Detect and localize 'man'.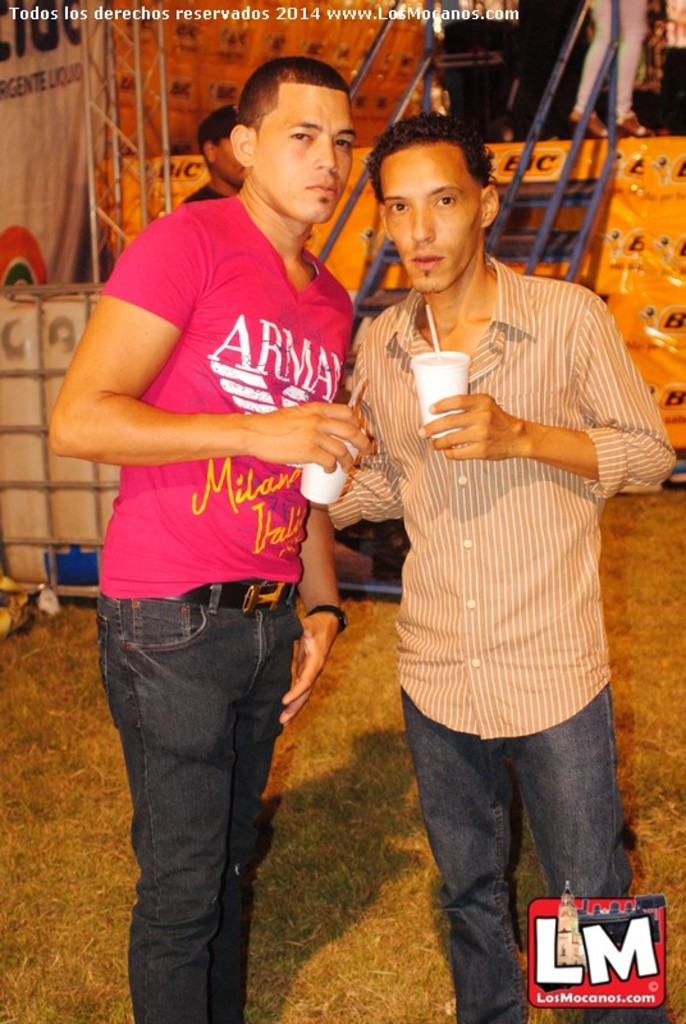
Localized at Rect(324, 116, 677, 1020).
